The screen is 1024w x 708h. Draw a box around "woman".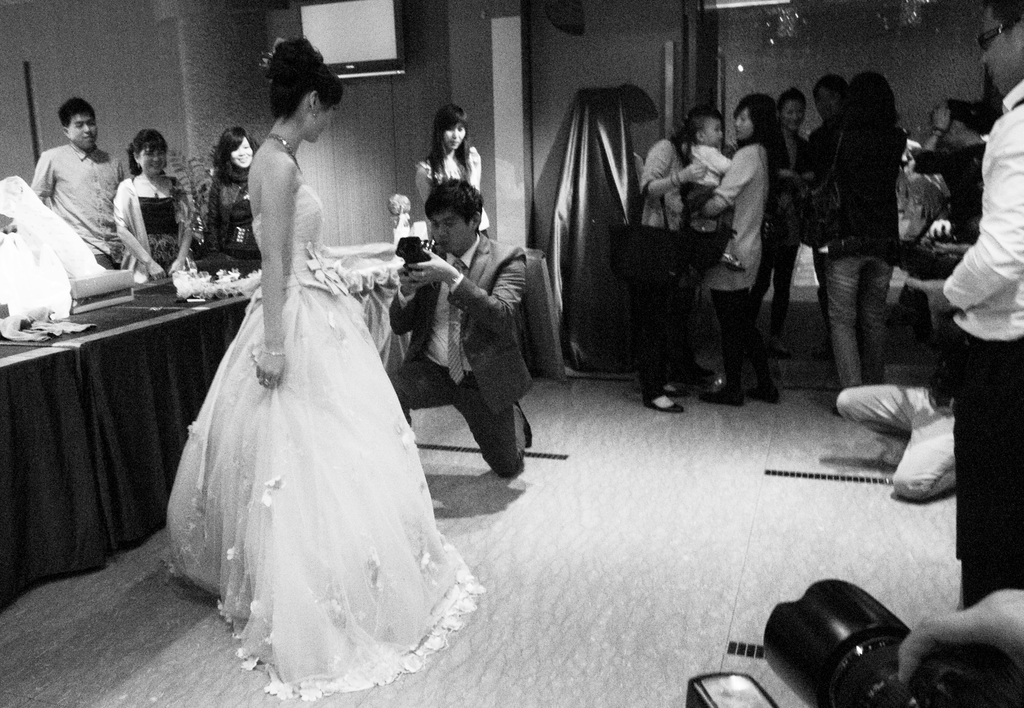
bbox(415, 98, 493, 239).
